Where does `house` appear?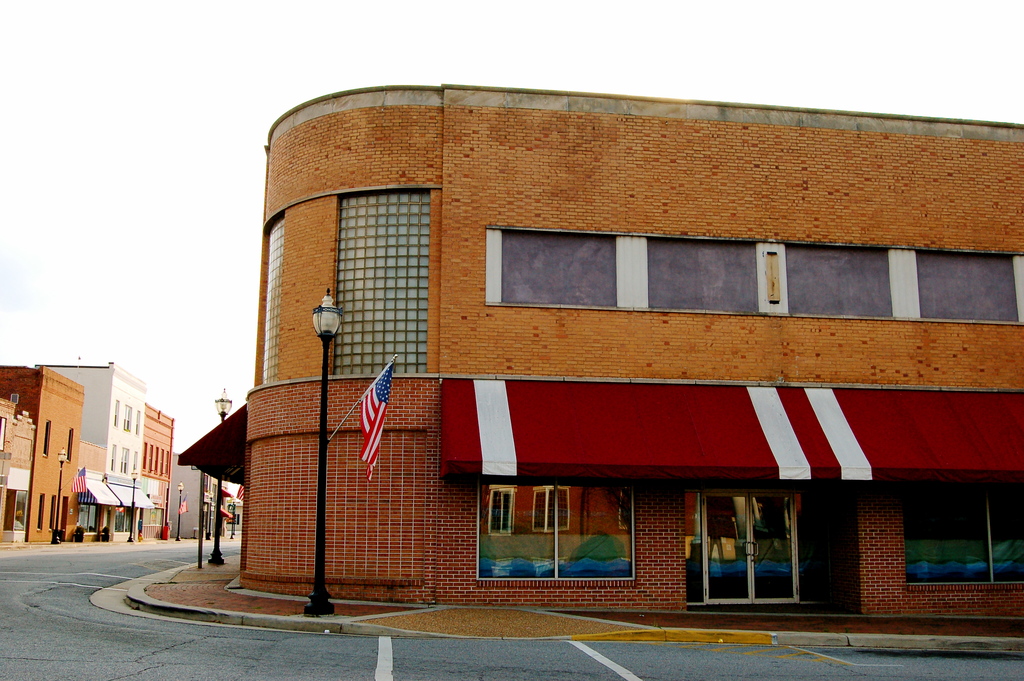
Appears at {"left": 139, "top": 398, "right": 168, "bottom": 539}.
